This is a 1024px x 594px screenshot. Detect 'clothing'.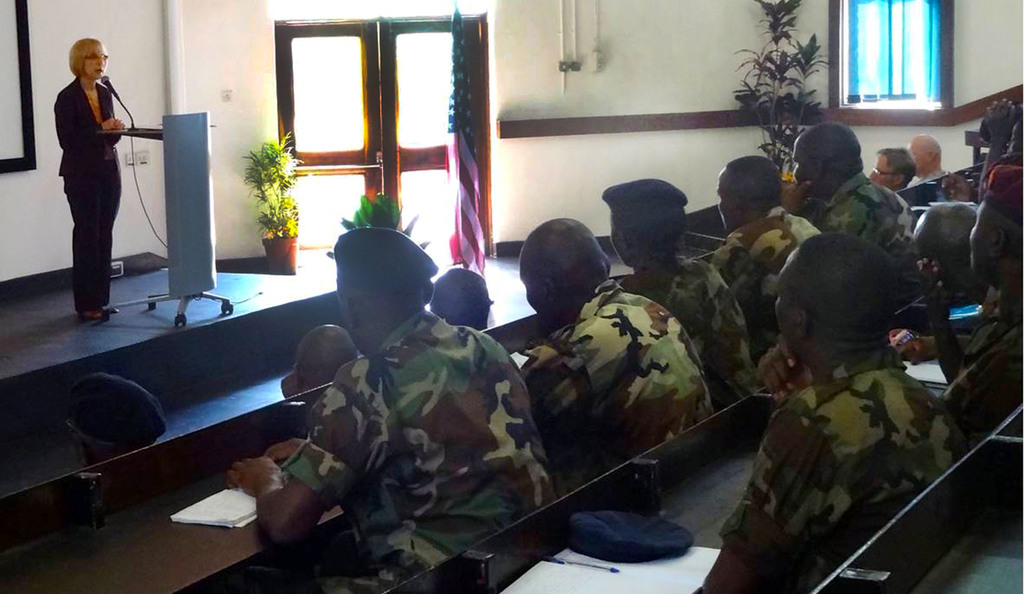
54 79 122 305.
